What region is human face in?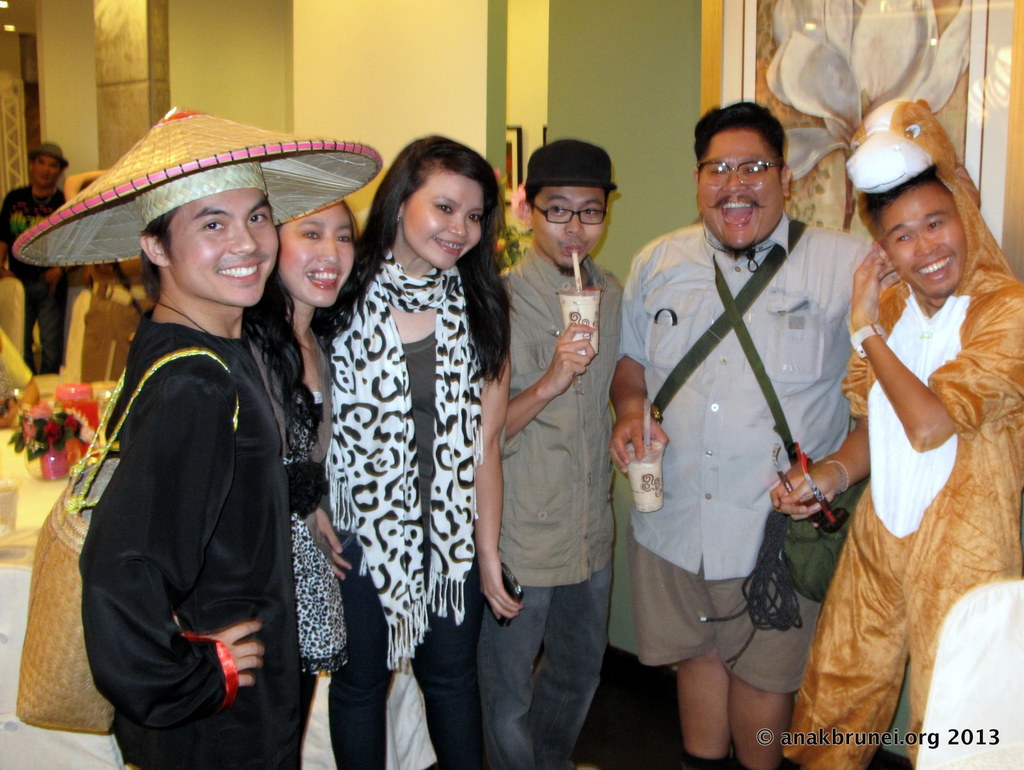
[404,173,483,269].
